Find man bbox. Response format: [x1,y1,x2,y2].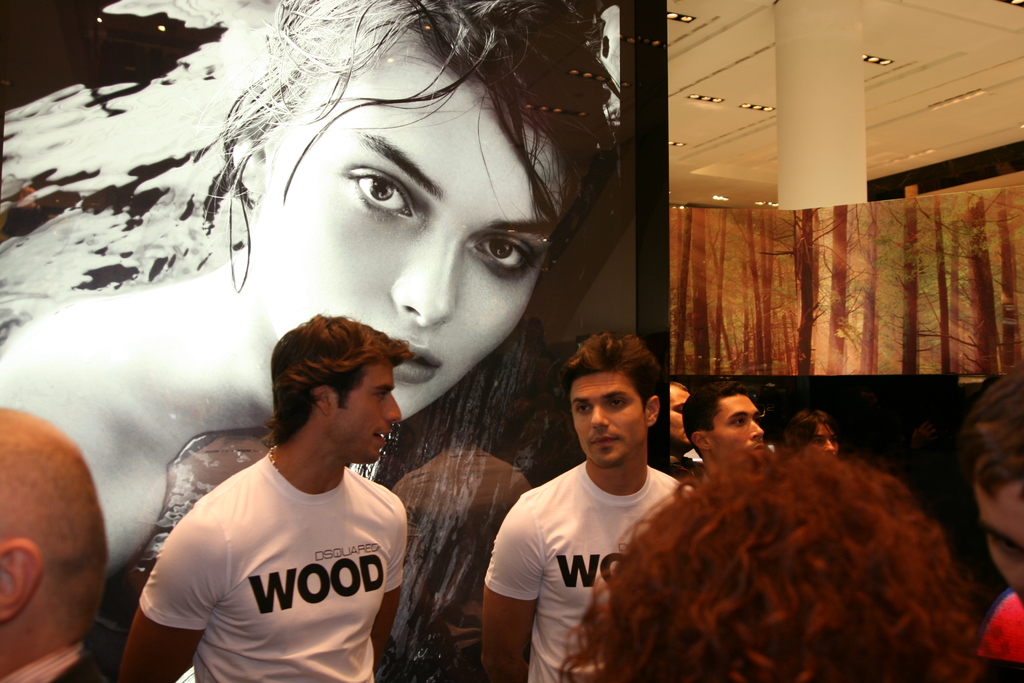
[671,378,705,466].
